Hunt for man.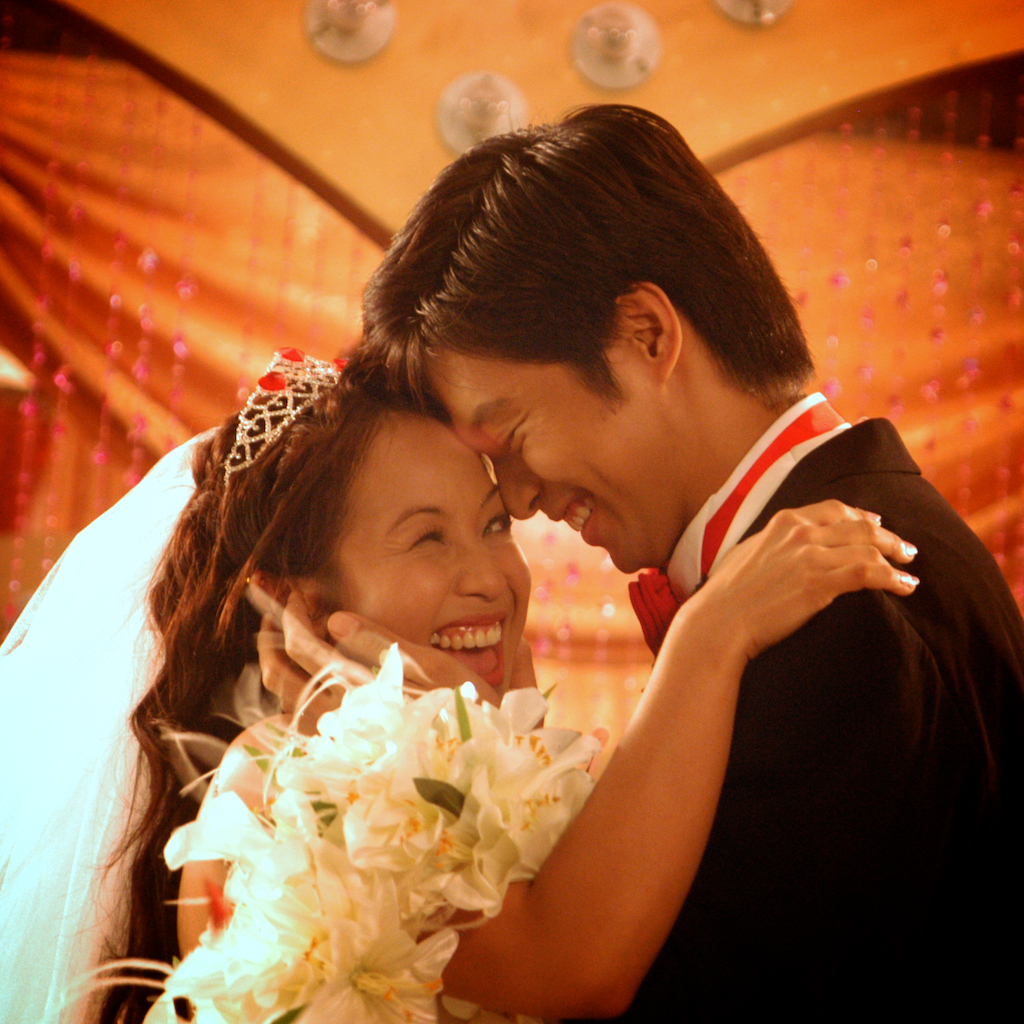
Hunted down at [x1=326, y1=150, x2=998, y2=991].
